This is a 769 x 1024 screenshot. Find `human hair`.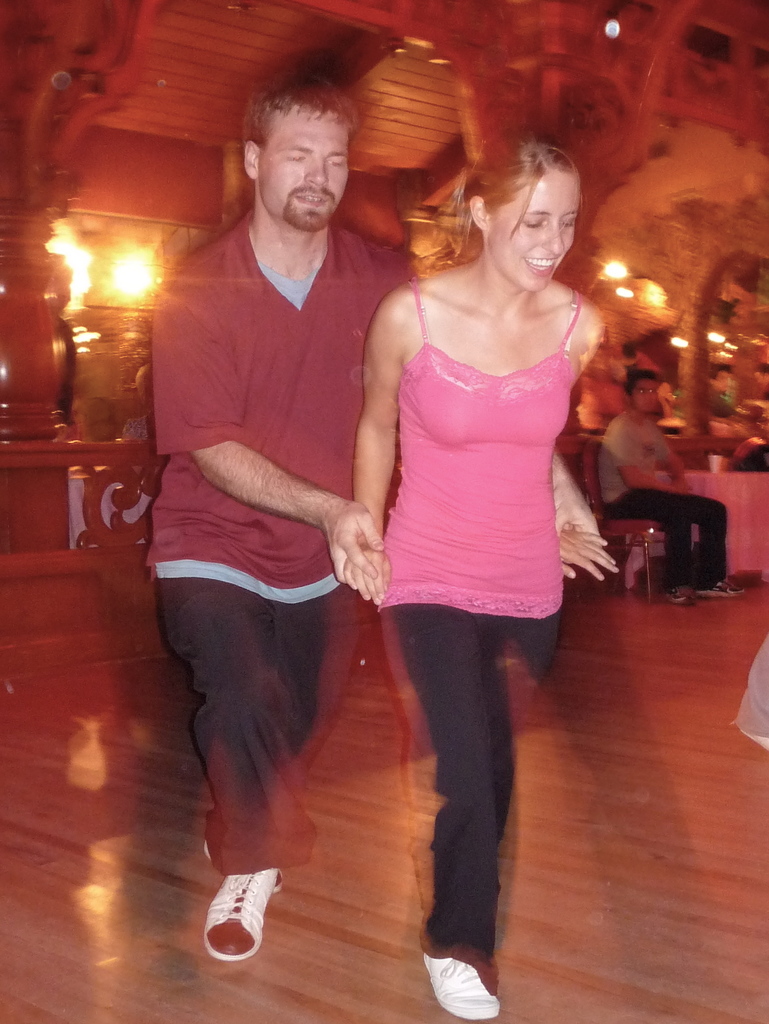
Bounding box: <region>708, 364, 727, 385</region>.
